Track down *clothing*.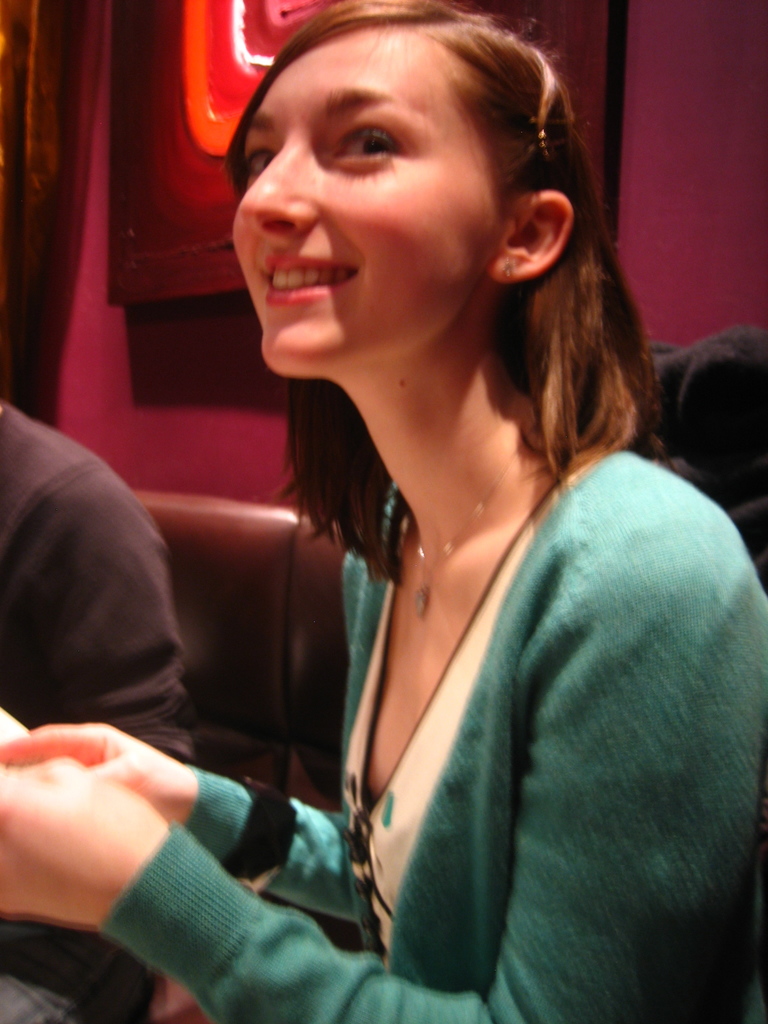
Tracked to (617,325,767,589).
